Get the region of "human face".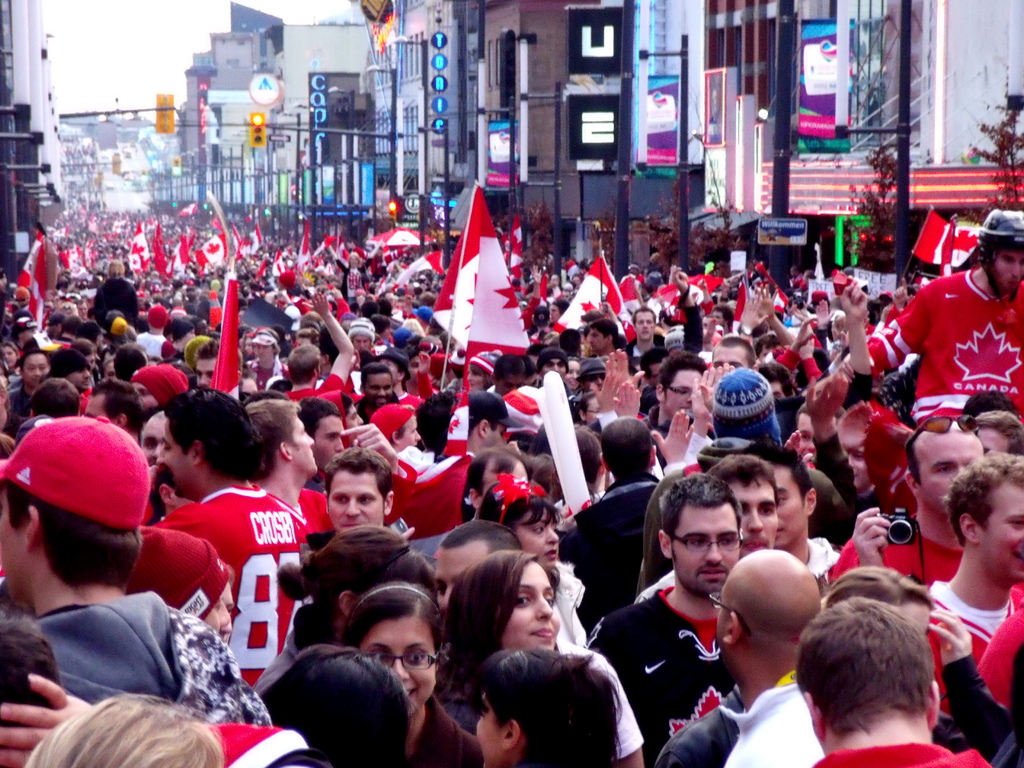
<bbox>844, 451, 868, 492</bbox>.
